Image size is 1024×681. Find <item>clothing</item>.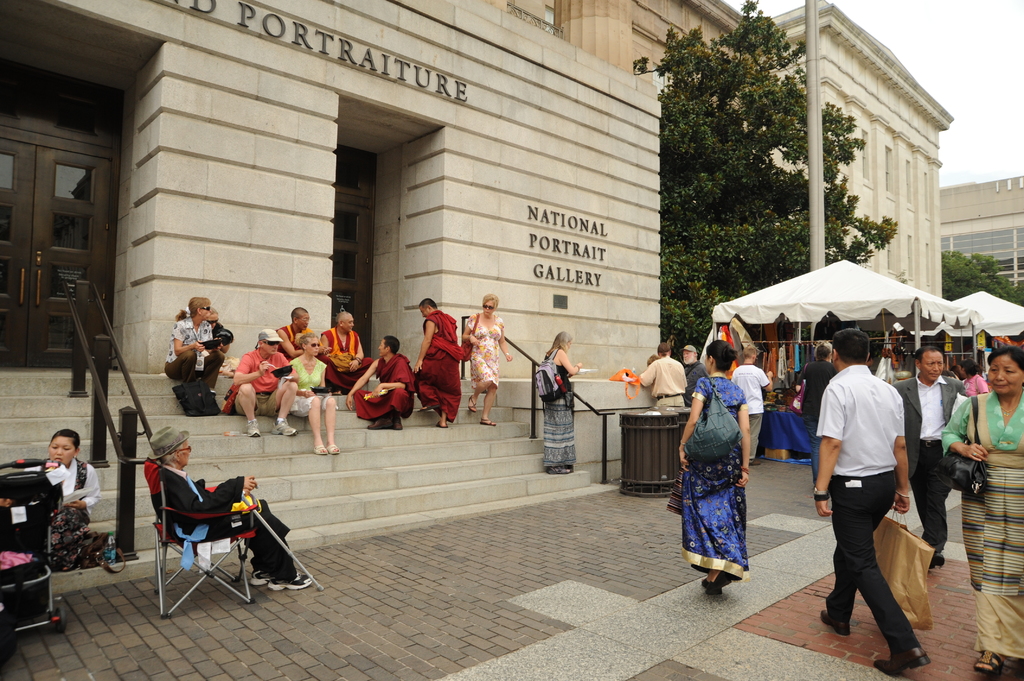
bbox=(688, 351, 713, 389).
